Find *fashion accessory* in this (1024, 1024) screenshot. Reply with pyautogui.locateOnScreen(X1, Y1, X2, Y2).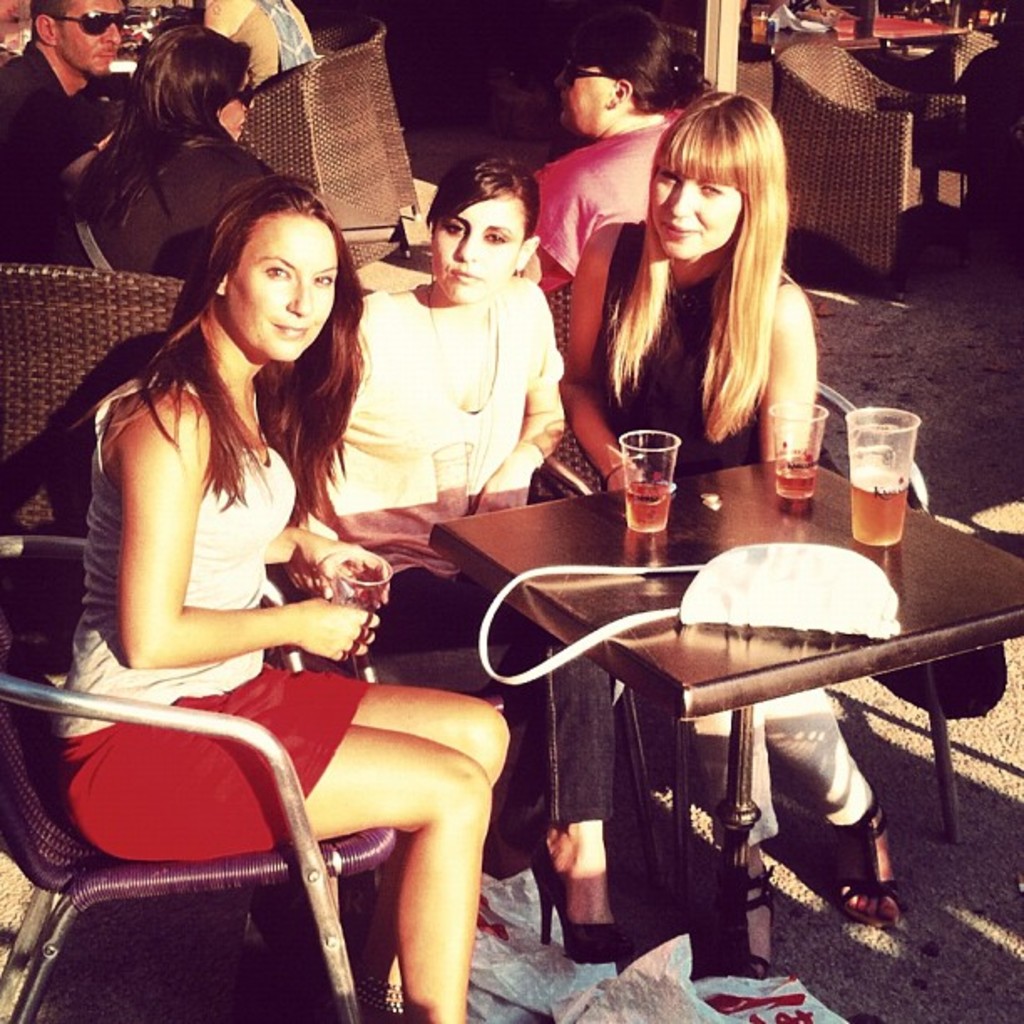
pyautogui.locateOnScreen(522, 822, 617, 965).
